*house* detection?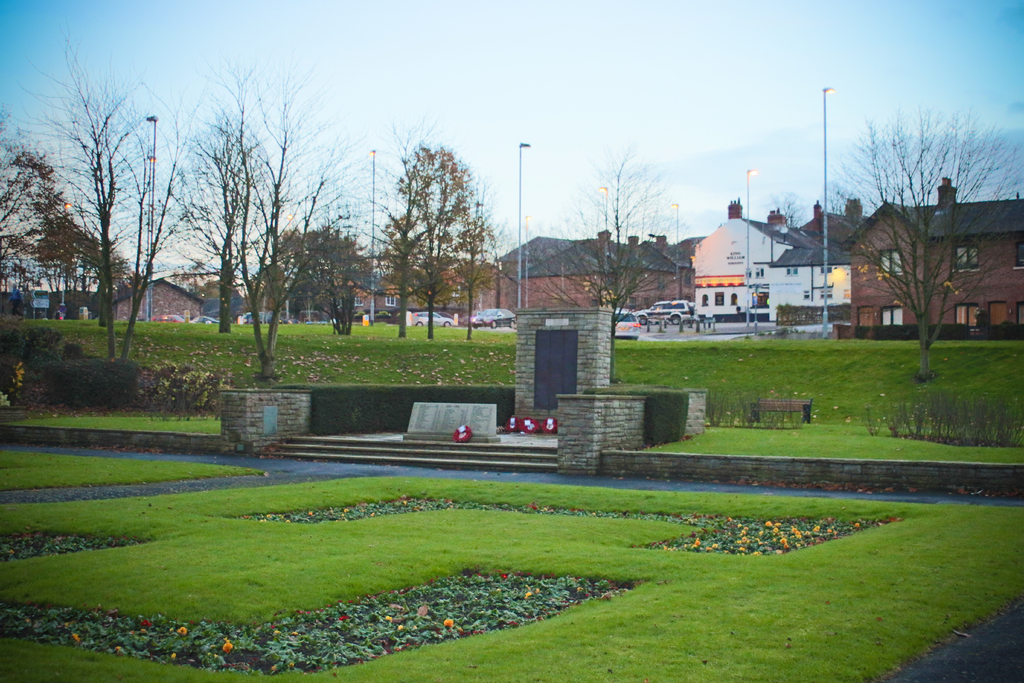
108:268:244:329
